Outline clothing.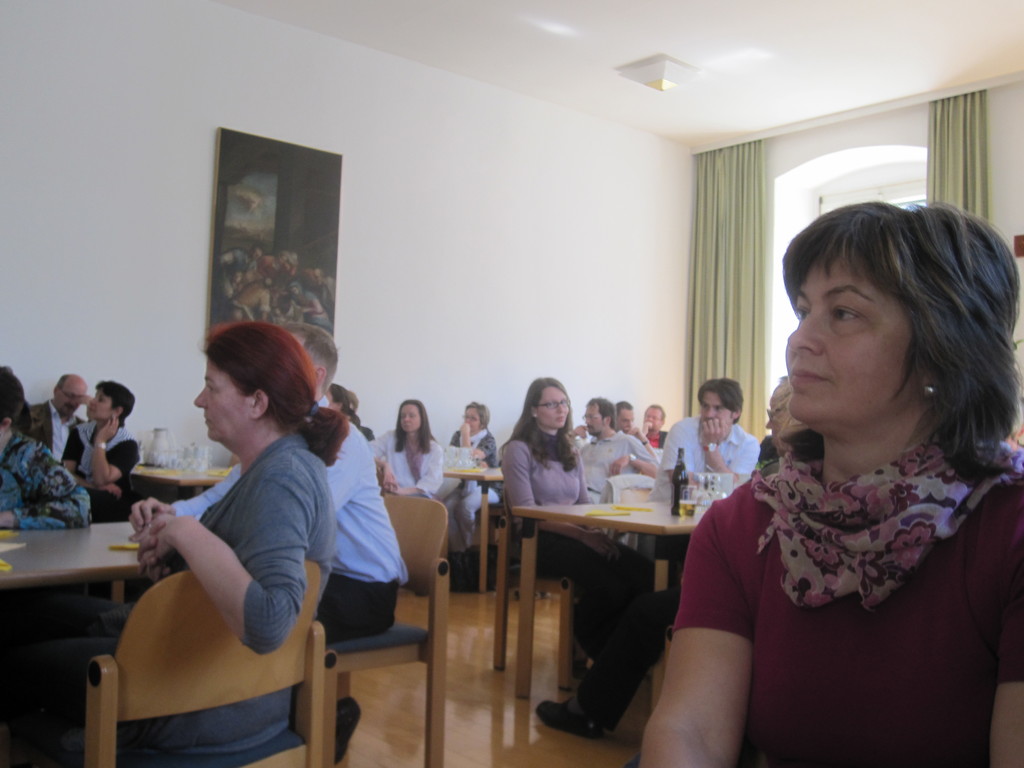
Outline: [0, 424, 335, 765].
